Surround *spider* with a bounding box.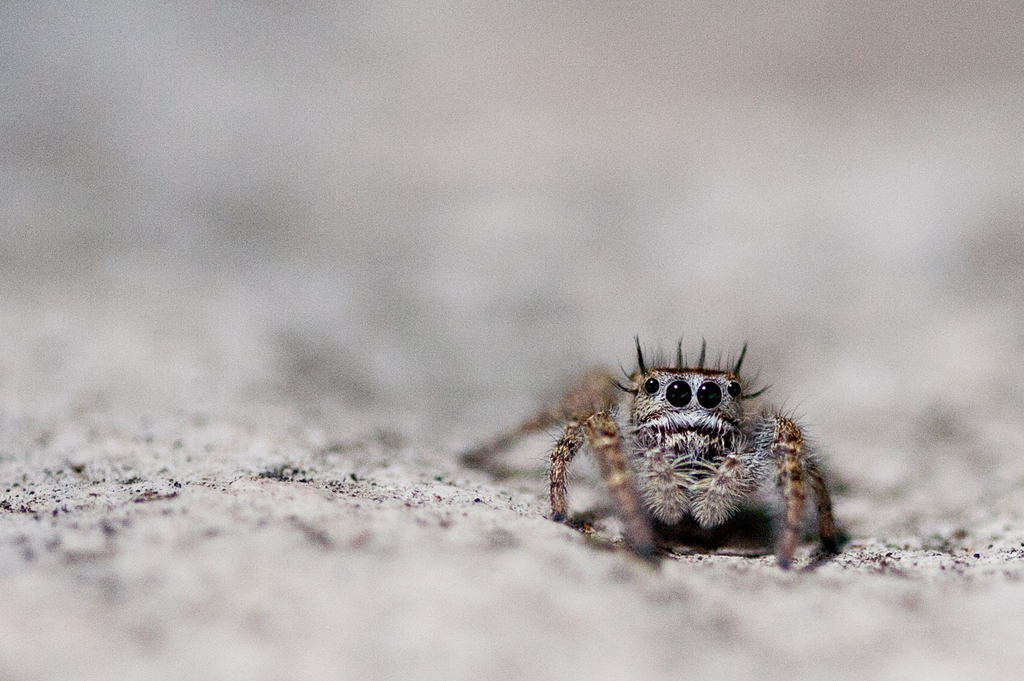
<box>456,328,848,564</box>.
